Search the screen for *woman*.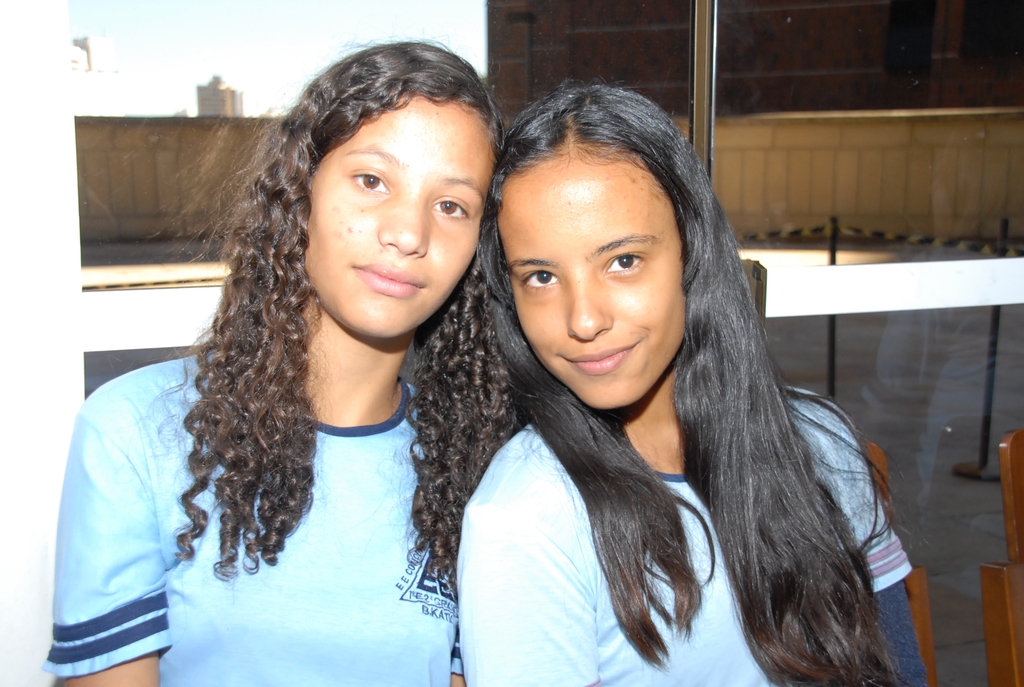
Found at box=[456, 80, 952, 686].
